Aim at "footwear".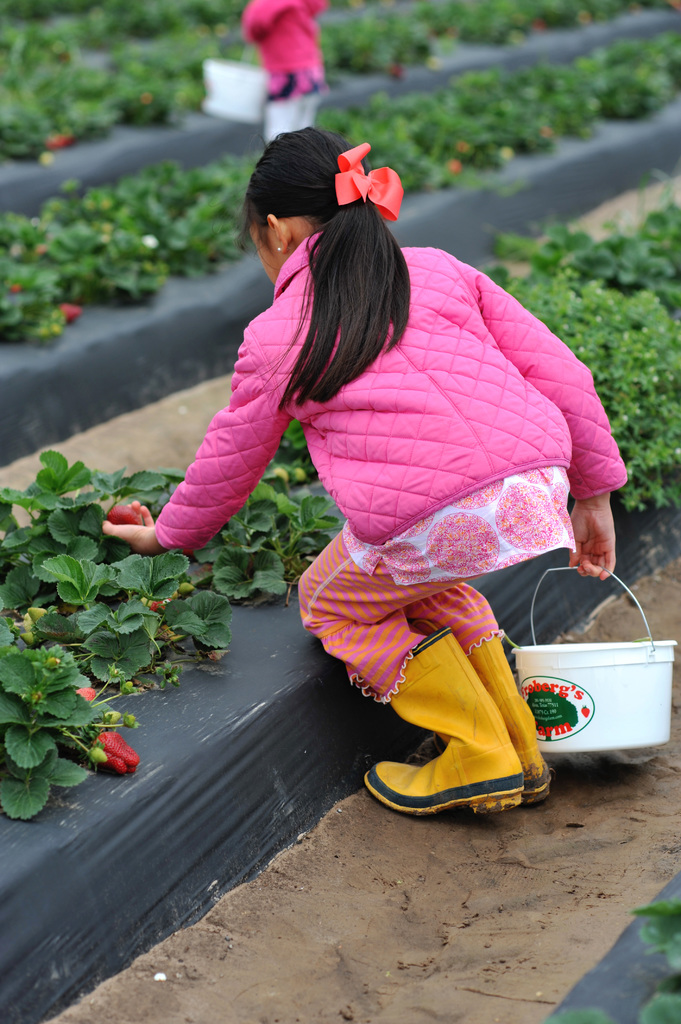
Aimed at detection(461, 623, 556, 810).
